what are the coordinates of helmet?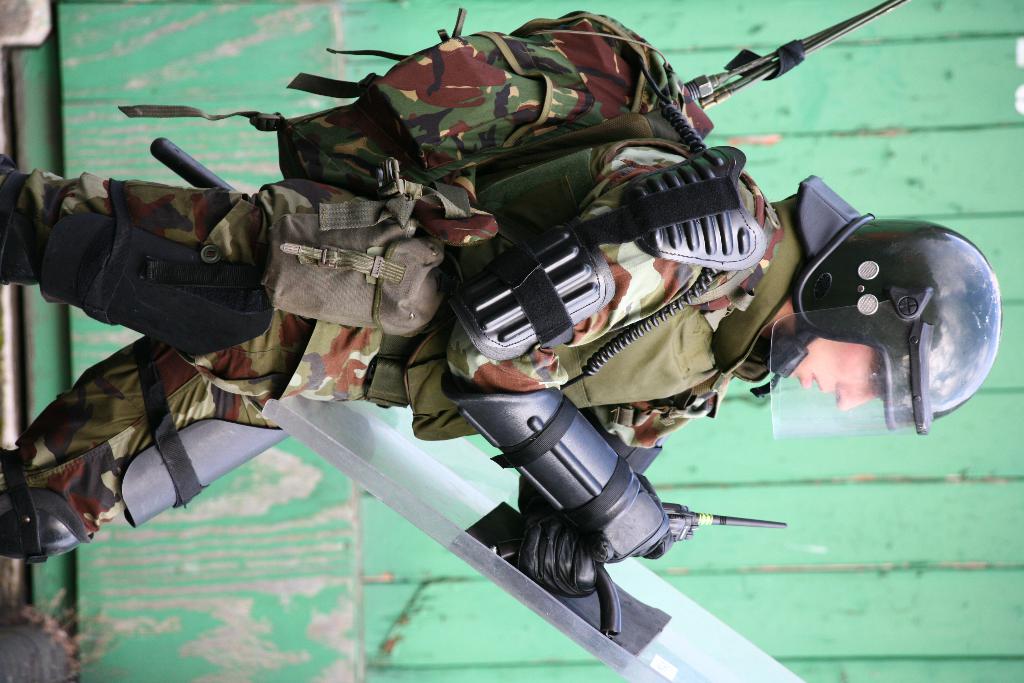
locate(763, 192, 993, 443).
